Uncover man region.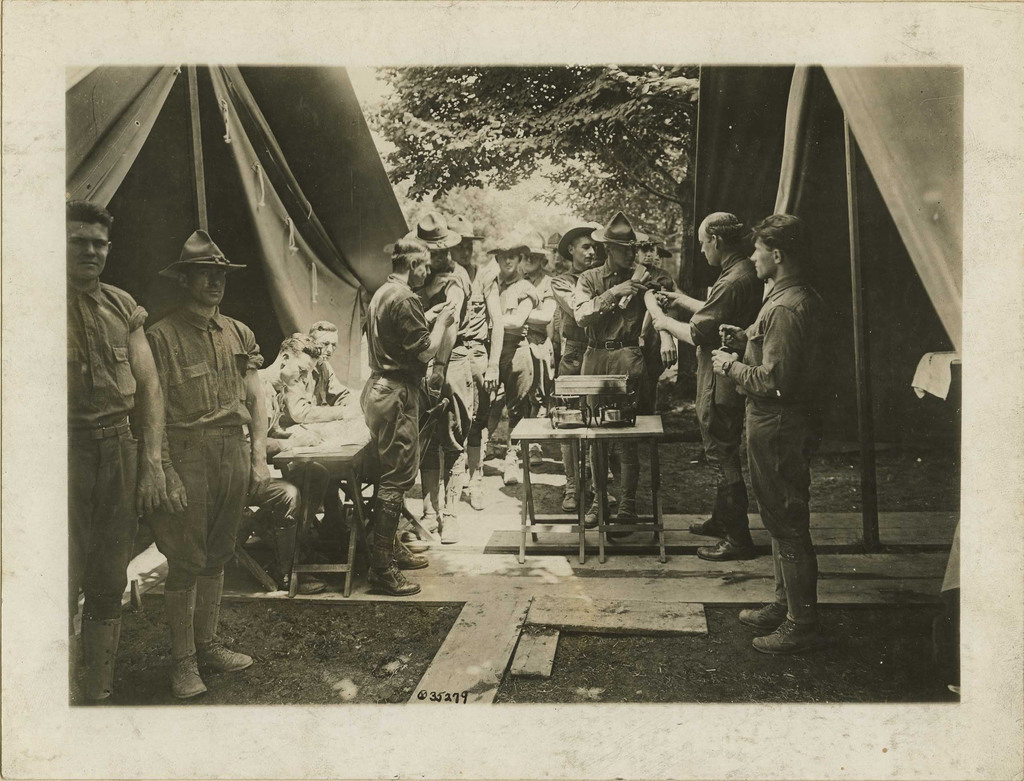
Uncovered: 452 211 504 505.
